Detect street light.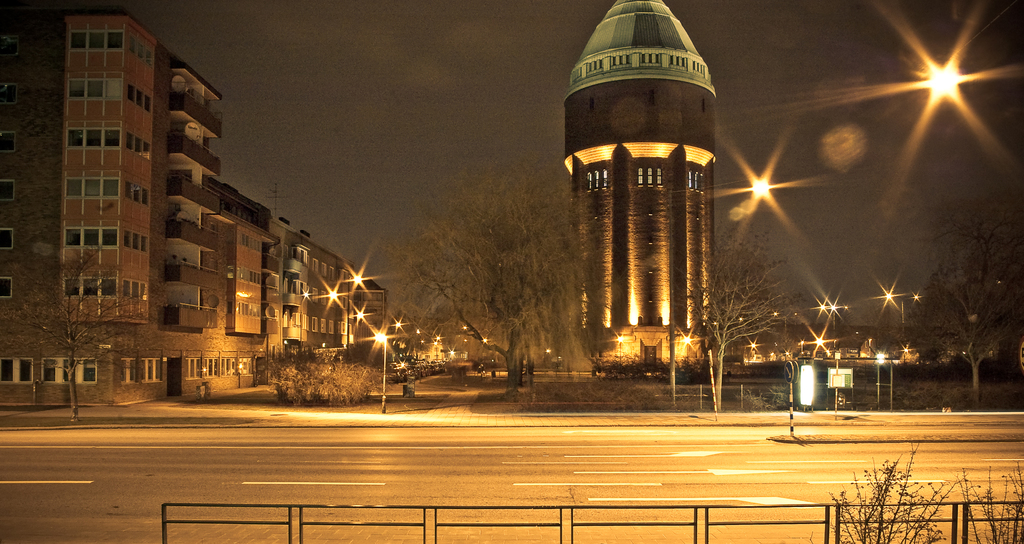
Detected at bbox=(879, 285, 924, 339).
